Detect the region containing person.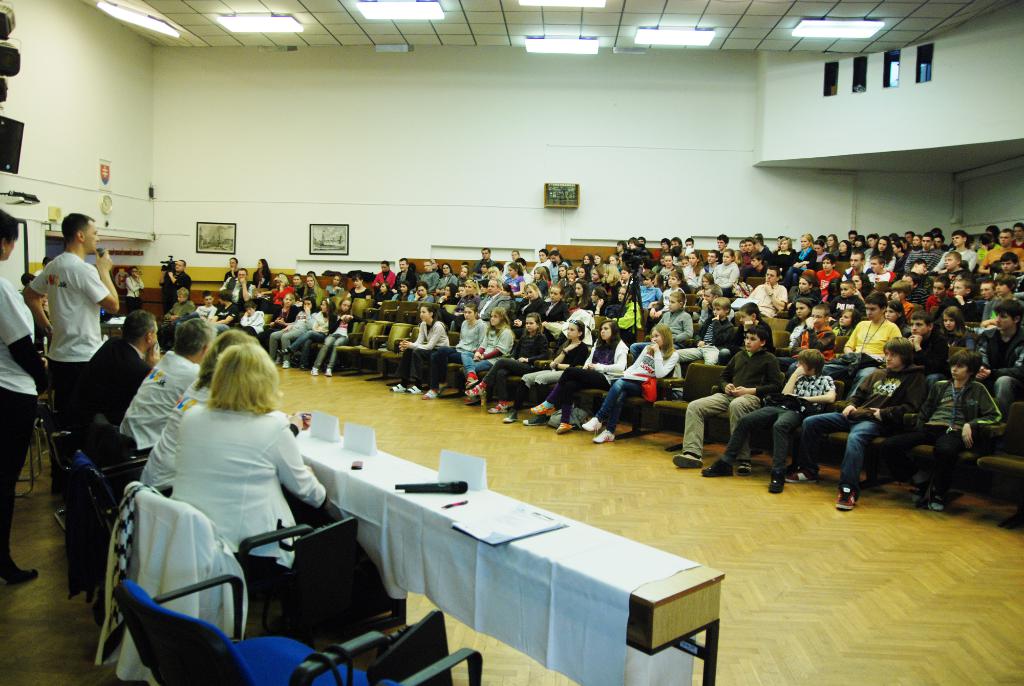
845, 249, 870, 282.
